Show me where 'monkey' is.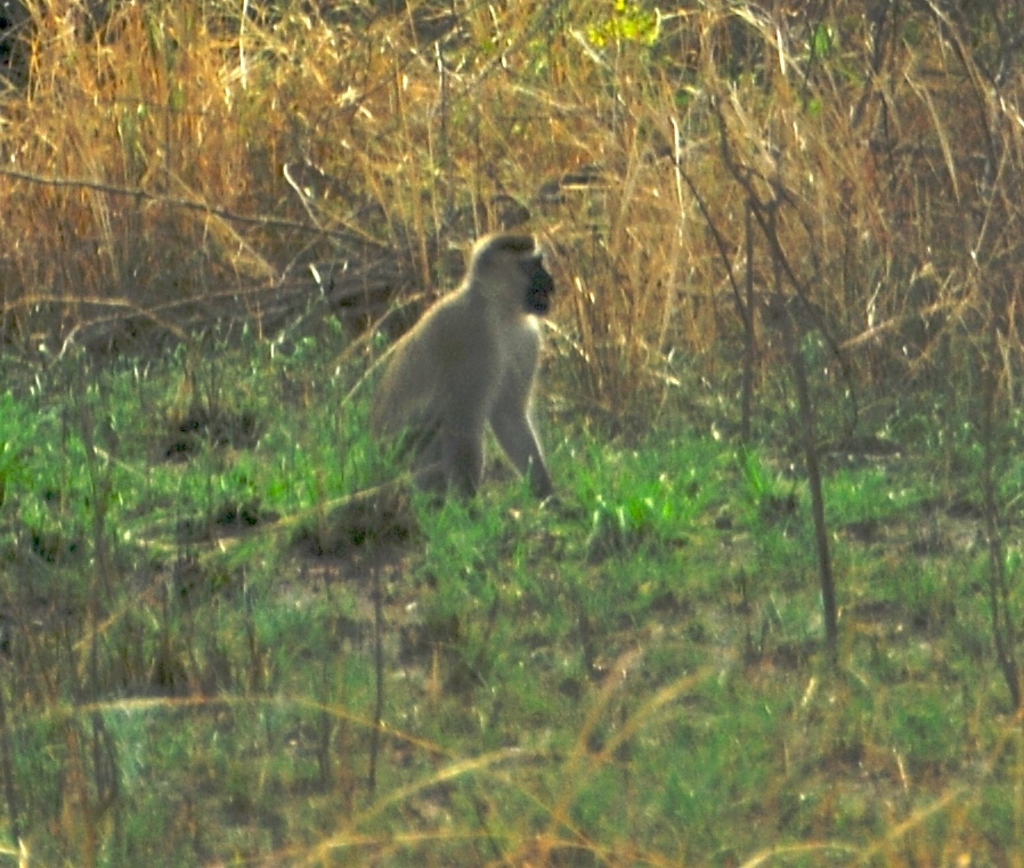
'monkey' is at bbox=[363, 229, 554, 510].
